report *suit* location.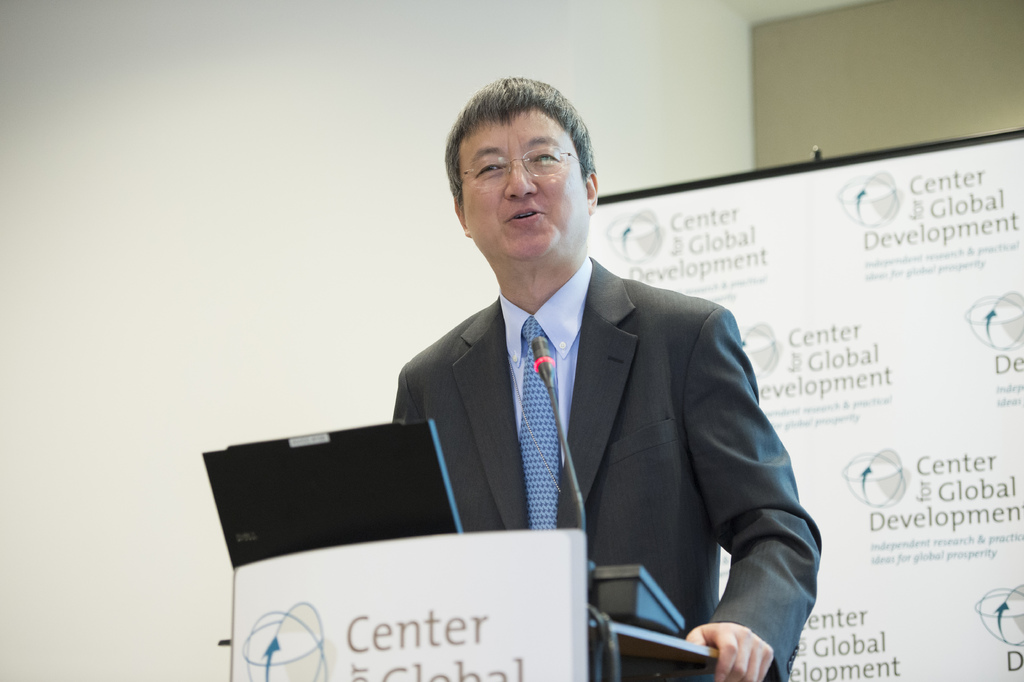
Report: [left=363, top=183, right=801, bottom=645].
